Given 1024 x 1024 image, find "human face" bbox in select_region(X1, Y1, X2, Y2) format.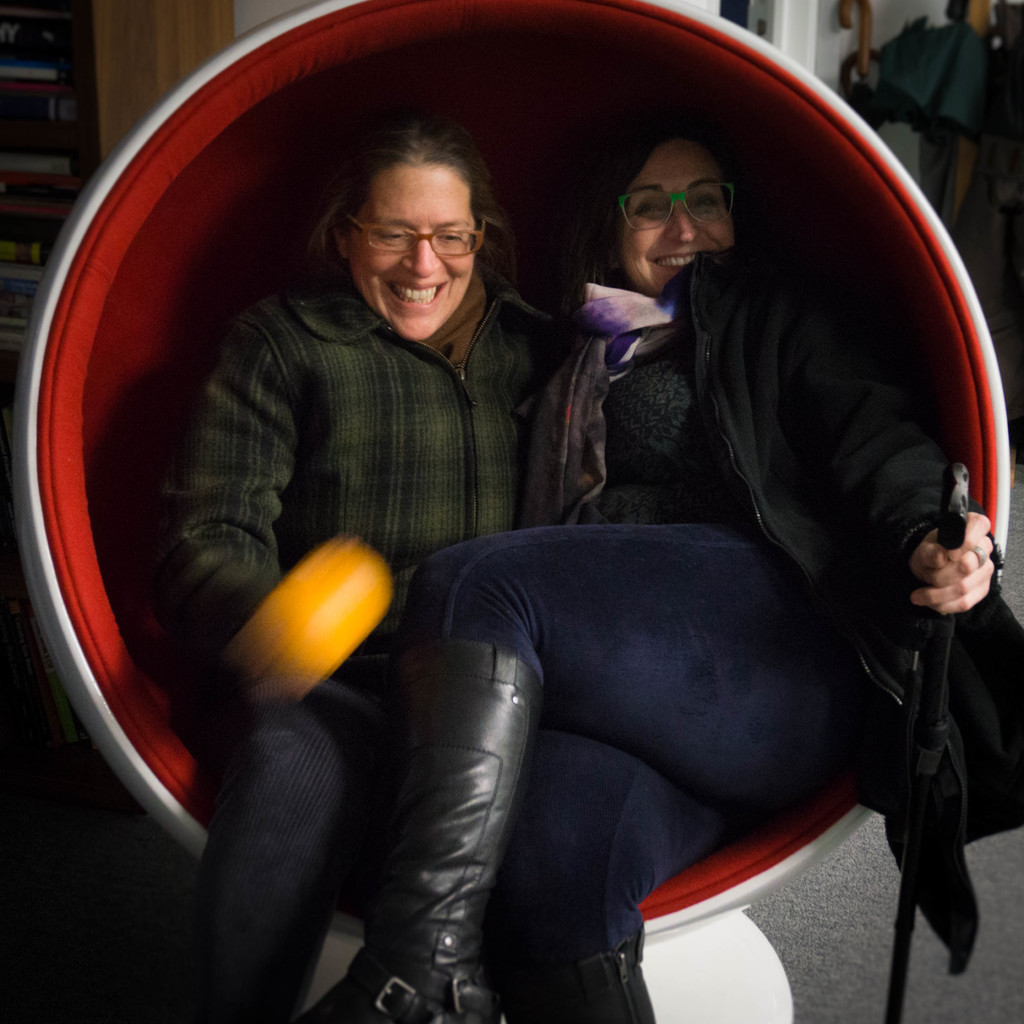
select_region(348, 166, 479, 335).
